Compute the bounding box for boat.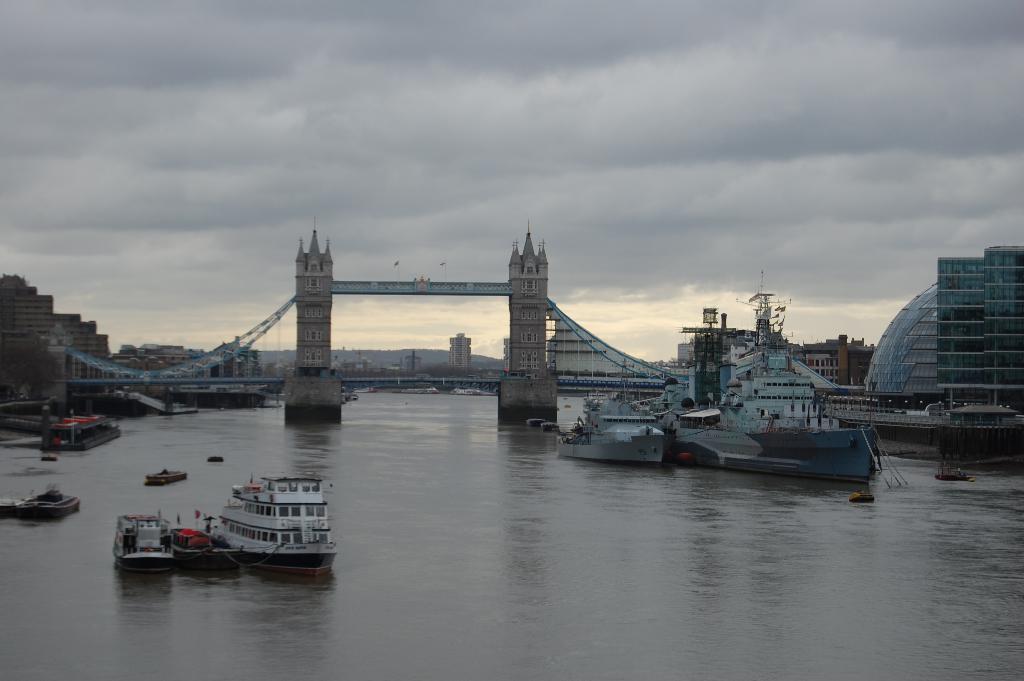
(167,510,259,573).
